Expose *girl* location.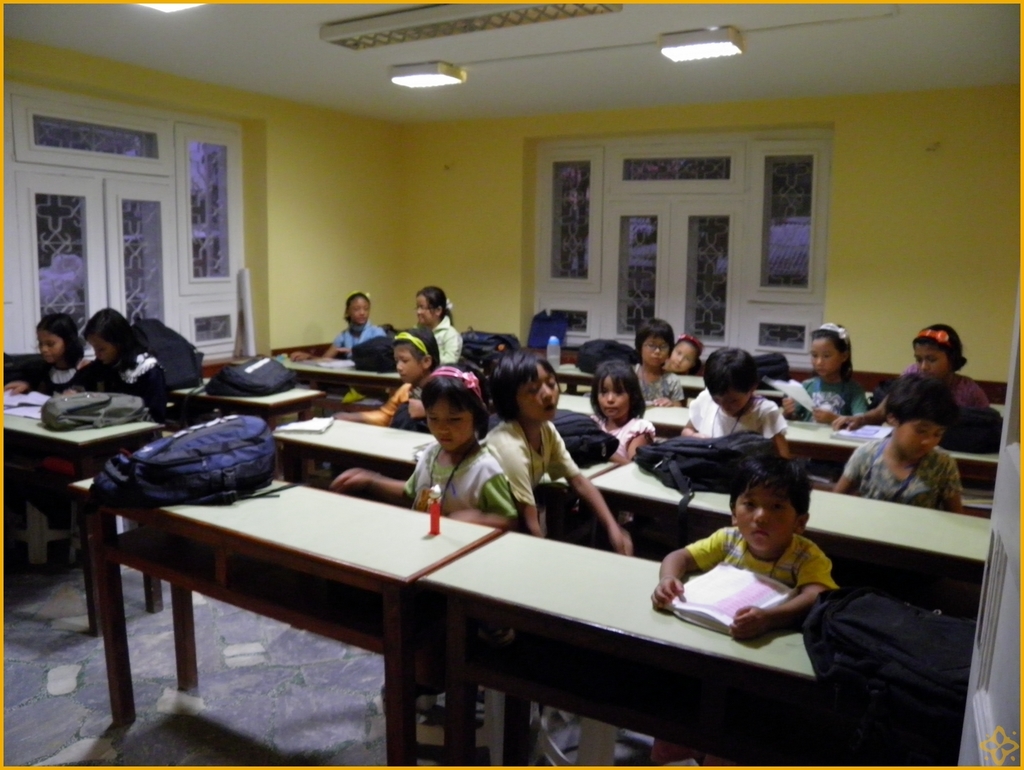
Exposed at 670 332 706 376.
